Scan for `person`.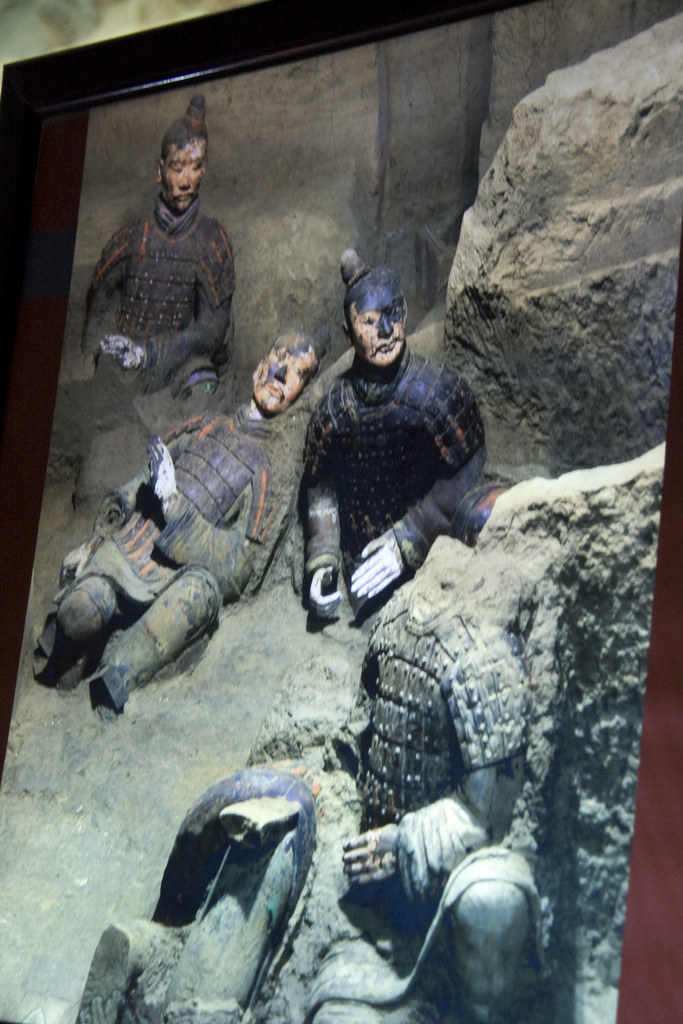
Scan result: bbox(293, 257, 528, 617).
